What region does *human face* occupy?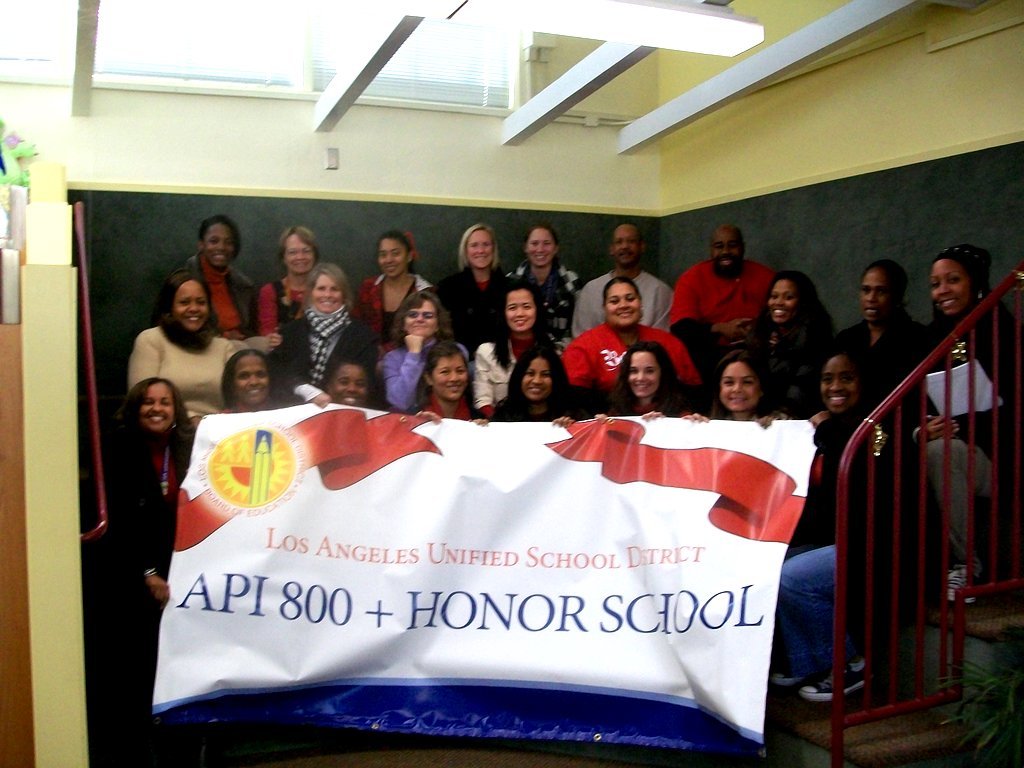
[x1=204, y1=220, x2=232, y2=264].
